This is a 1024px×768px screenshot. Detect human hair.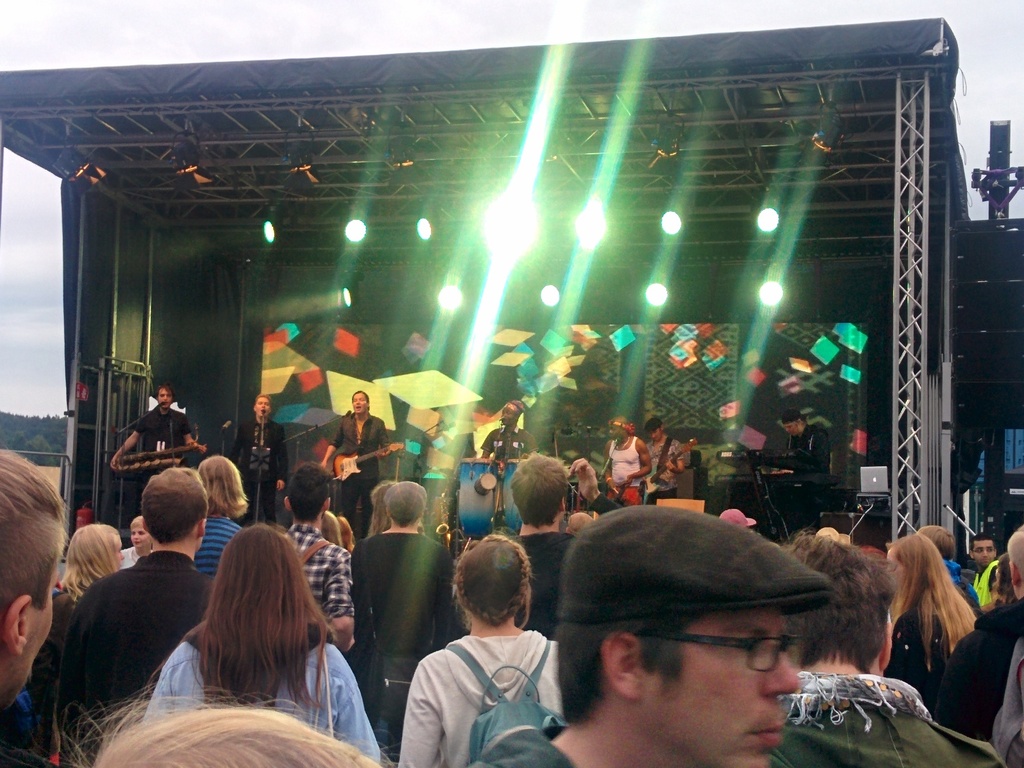
left=970, top=529, right=997, bottom=554.
